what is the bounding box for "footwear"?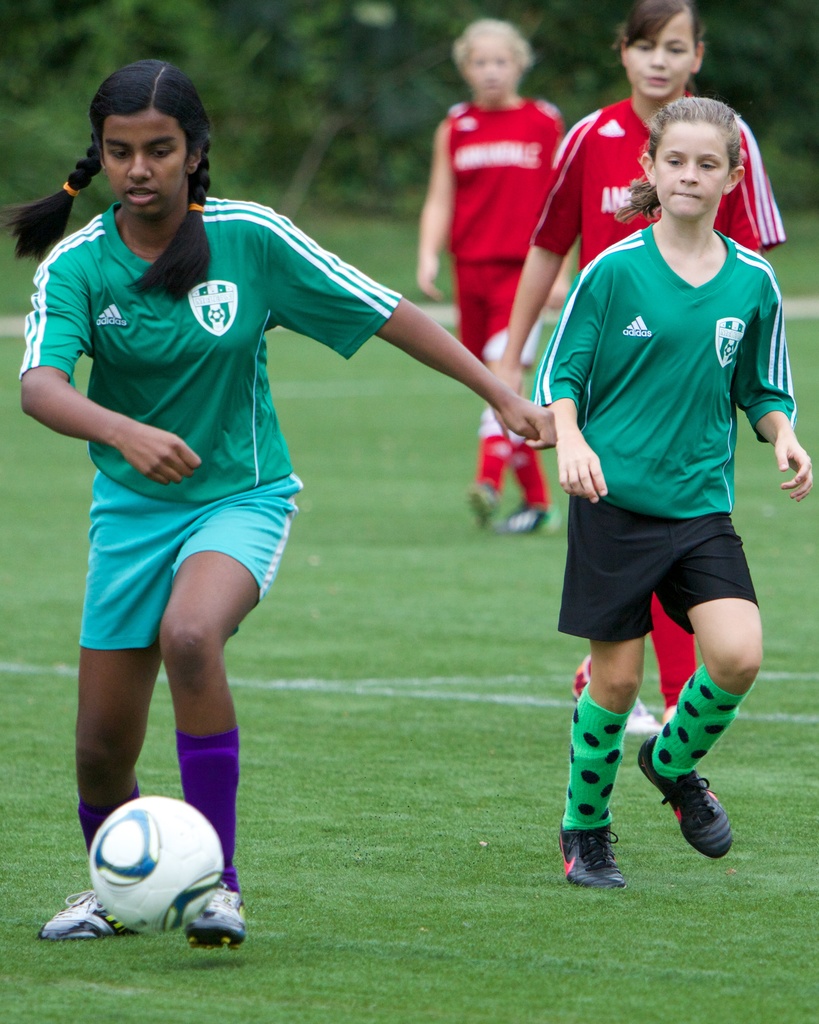
563, 821, 626, 891.
